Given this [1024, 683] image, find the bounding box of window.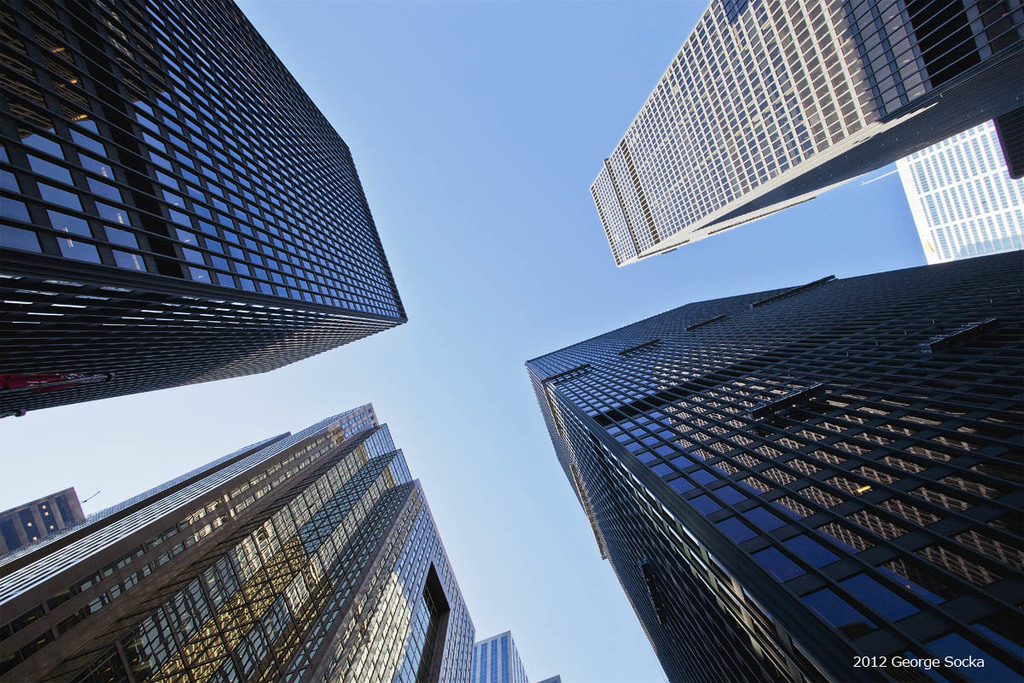
bbox(112, 251, 148, 274).
